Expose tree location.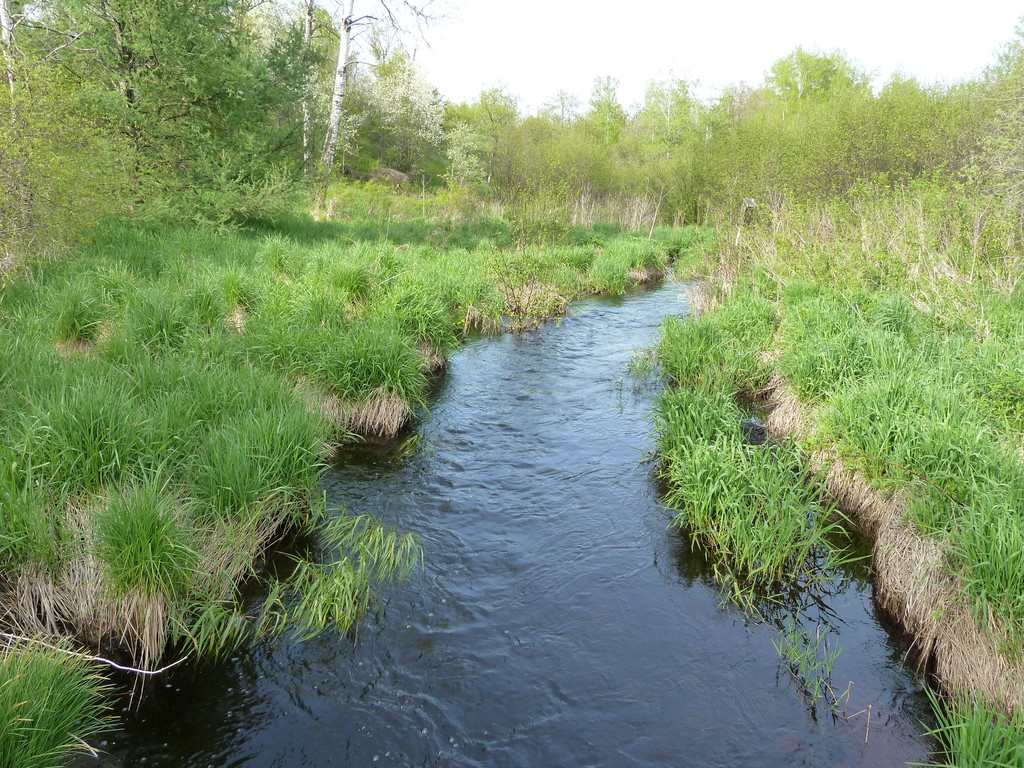
Exposed at <box>298,0,465,173</box>.
